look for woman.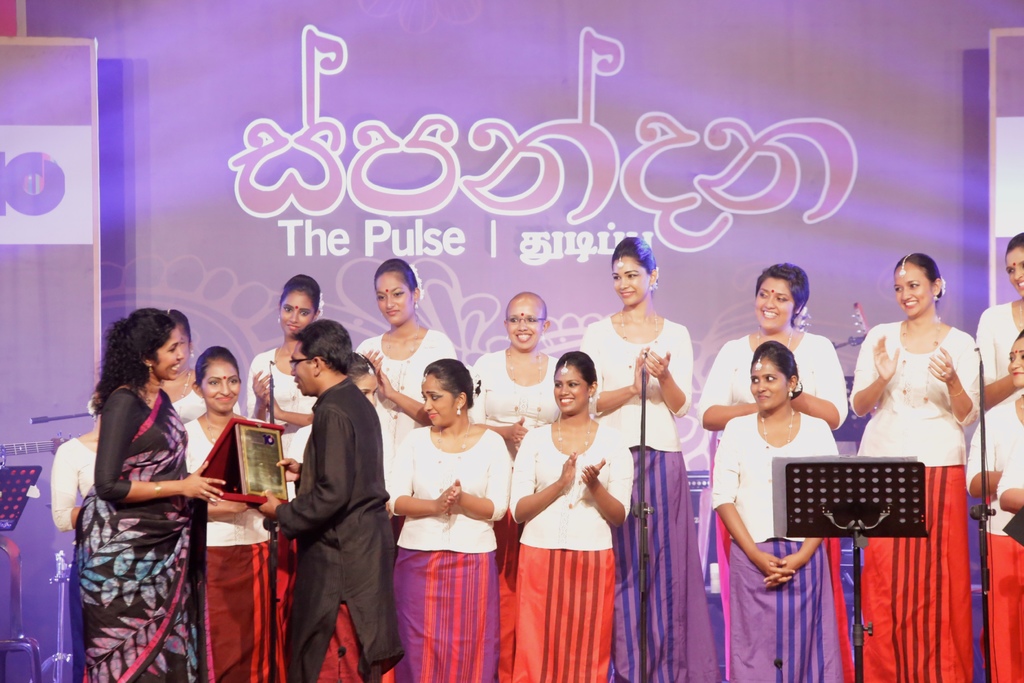
Found: (left=998, top=447, right=1023, bottom=520).
